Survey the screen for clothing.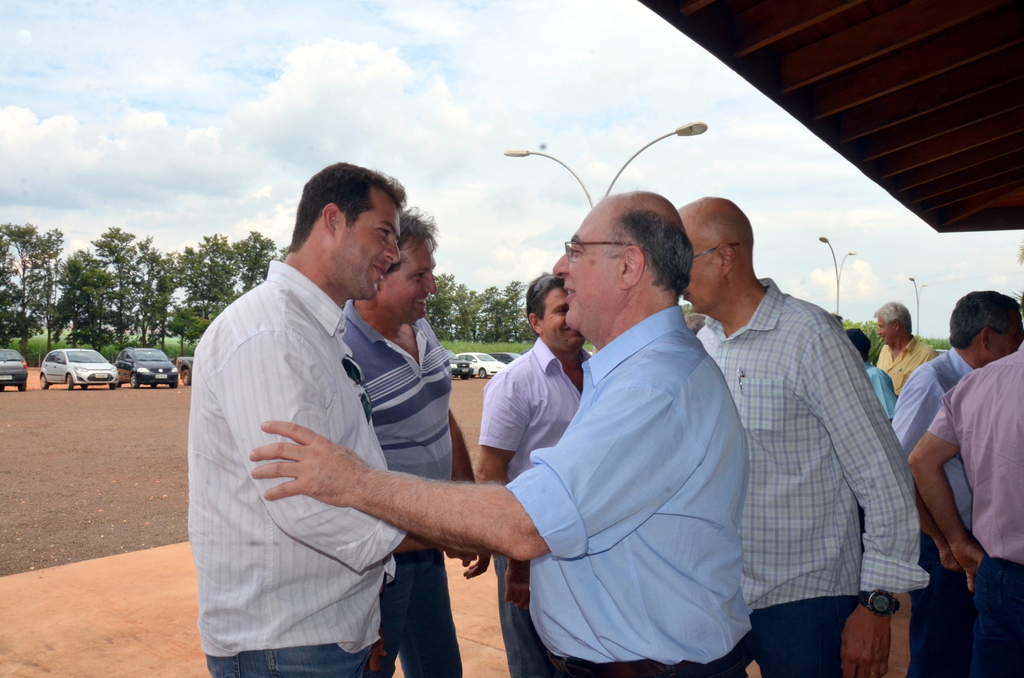
Survey found: rect(480, 341, 594, 677).
